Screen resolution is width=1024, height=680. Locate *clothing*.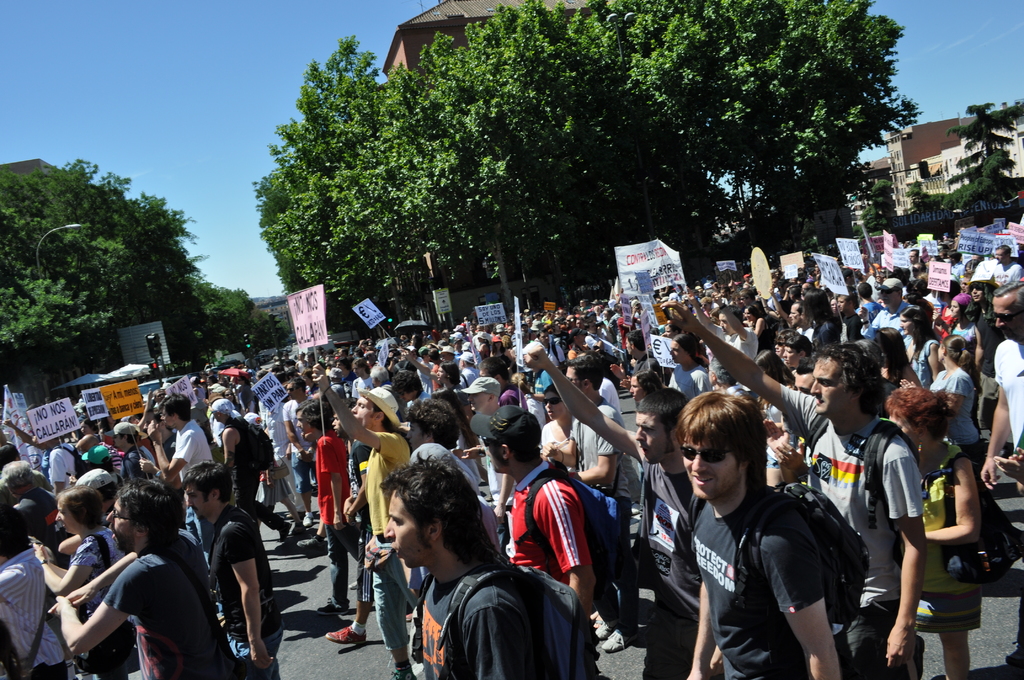
[x1=415, y1=359, x2=436, y2=390].
